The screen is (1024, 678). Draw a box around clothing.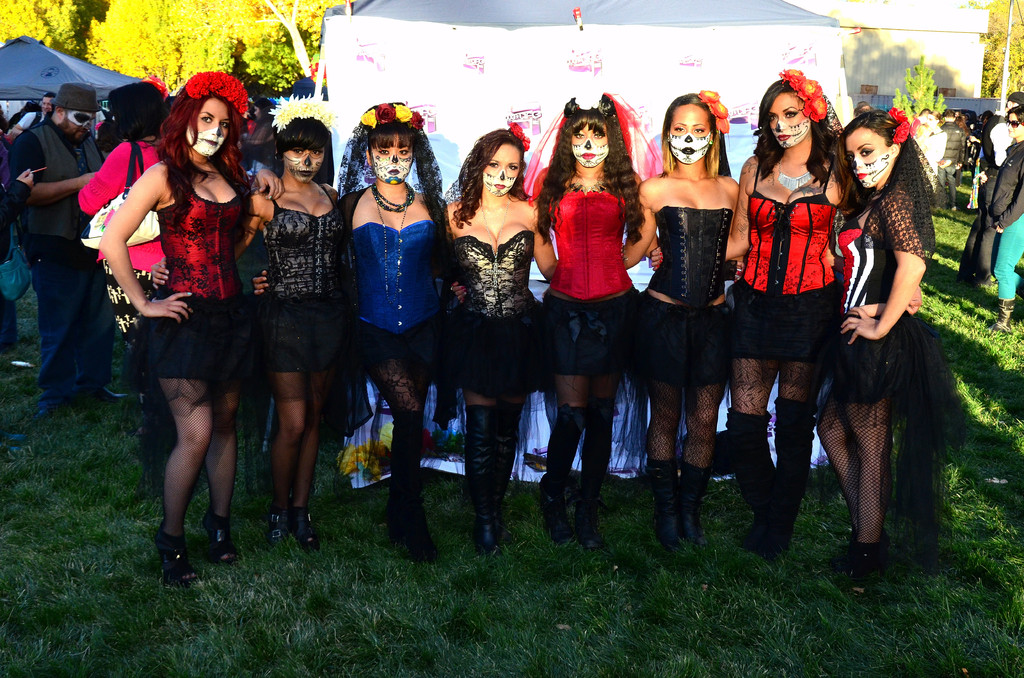
left=543, top=181, right=643, bottom=376.
